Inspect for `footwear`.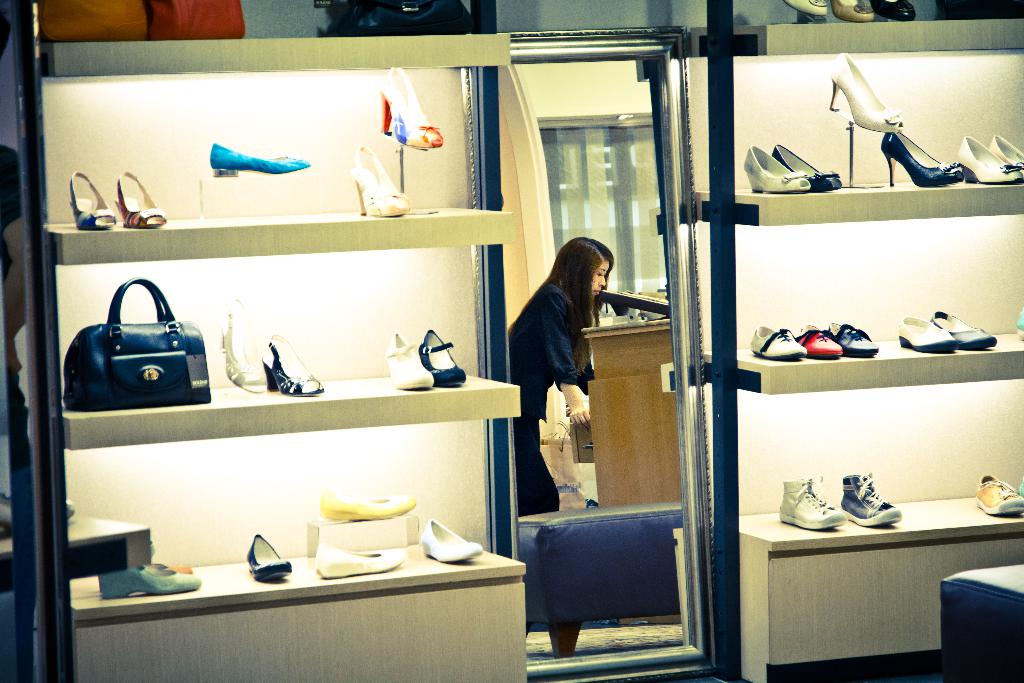
Inspection: l=212, t=142, r=310, b=176.
